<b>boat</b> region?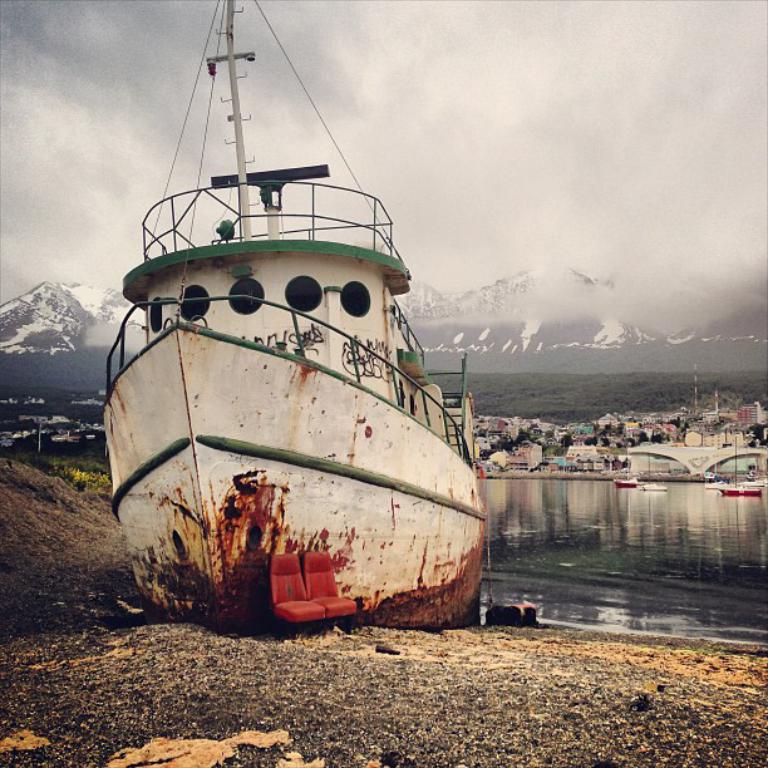
[x1=103, y1=0, x2=492, y2=635]
